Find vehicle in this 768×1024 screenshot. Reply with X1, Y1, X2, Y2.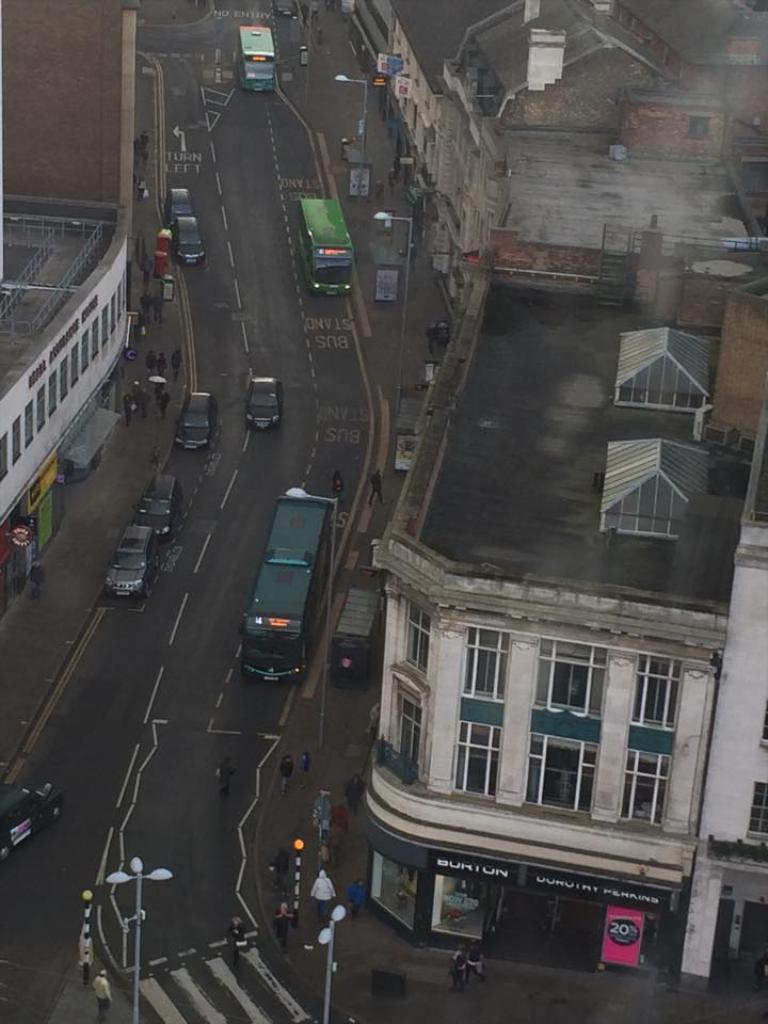
242, 23, 285, 99.
